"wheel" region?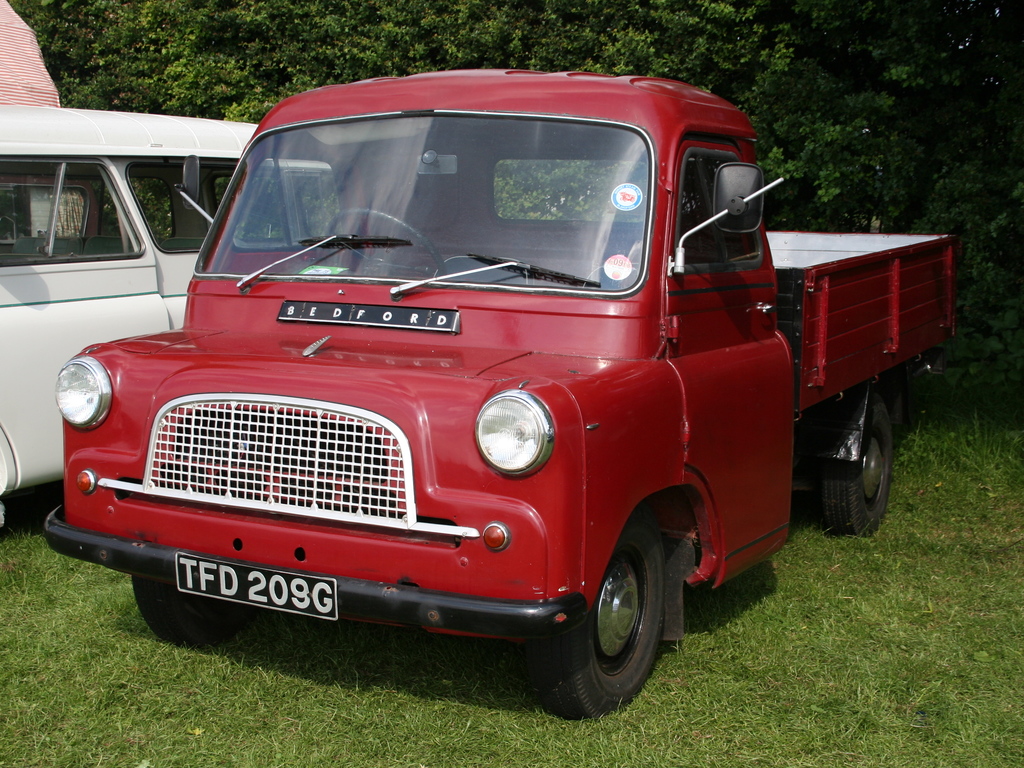
box=[321, 207, 447, 276]
